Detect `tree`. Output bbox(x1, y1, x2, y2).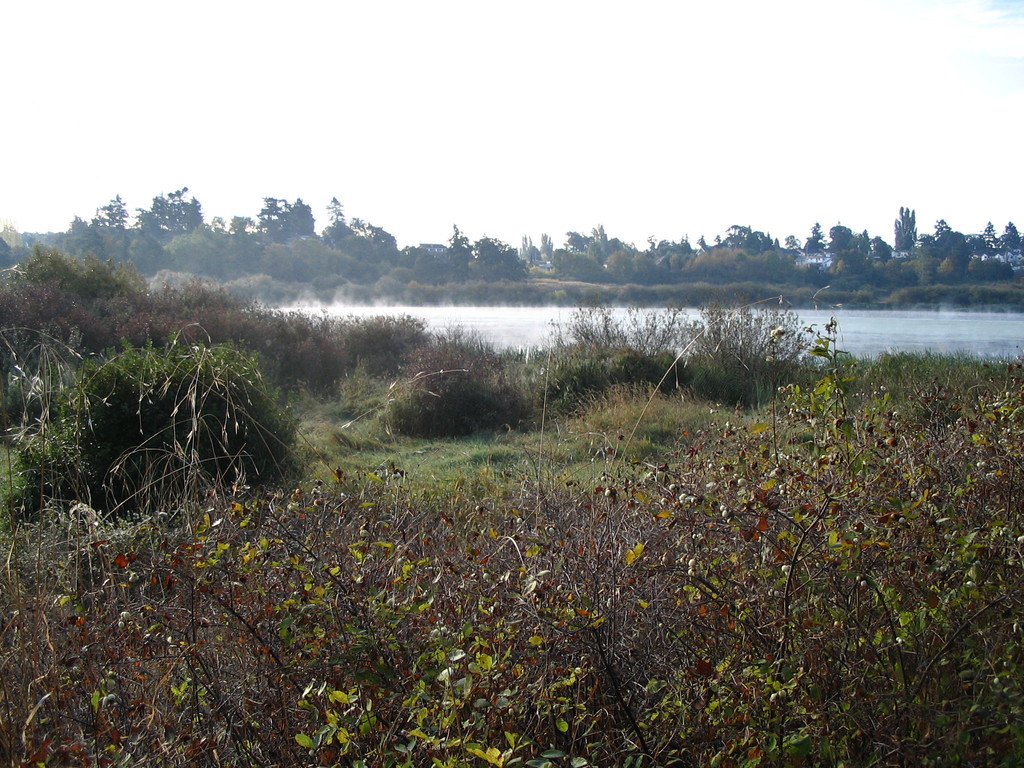
bbox(937, 214, 952, 248).
